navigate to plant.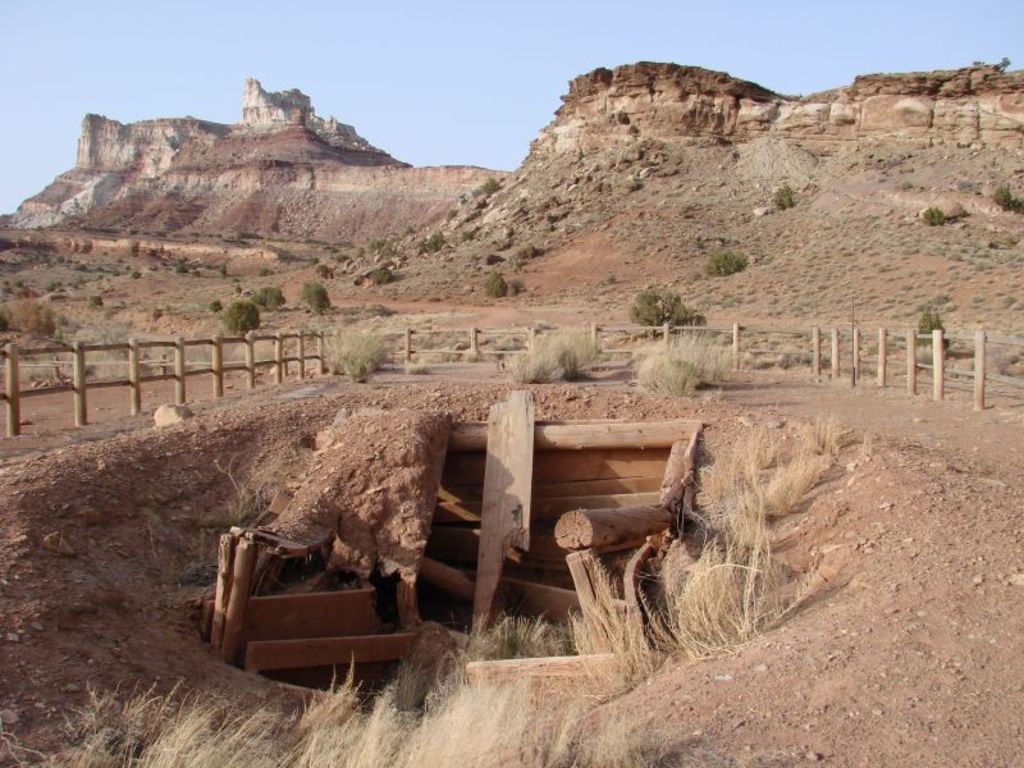
Navigation target: crop(332, 246, 349, 265).
